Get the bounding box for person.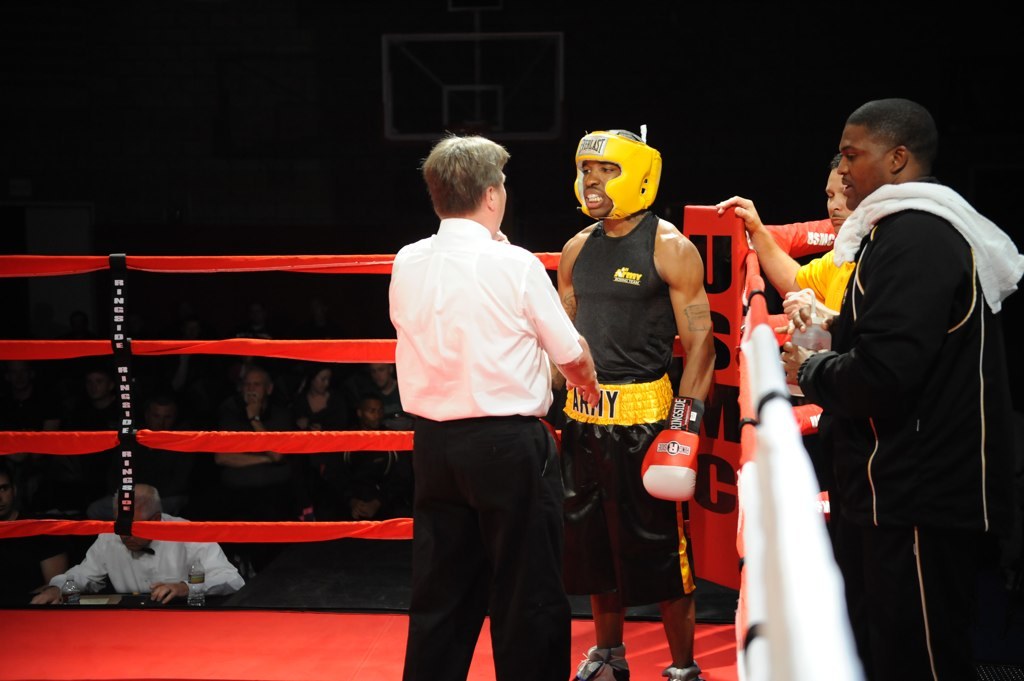
<bbox>288, 362, 339, 438</bbox>.
